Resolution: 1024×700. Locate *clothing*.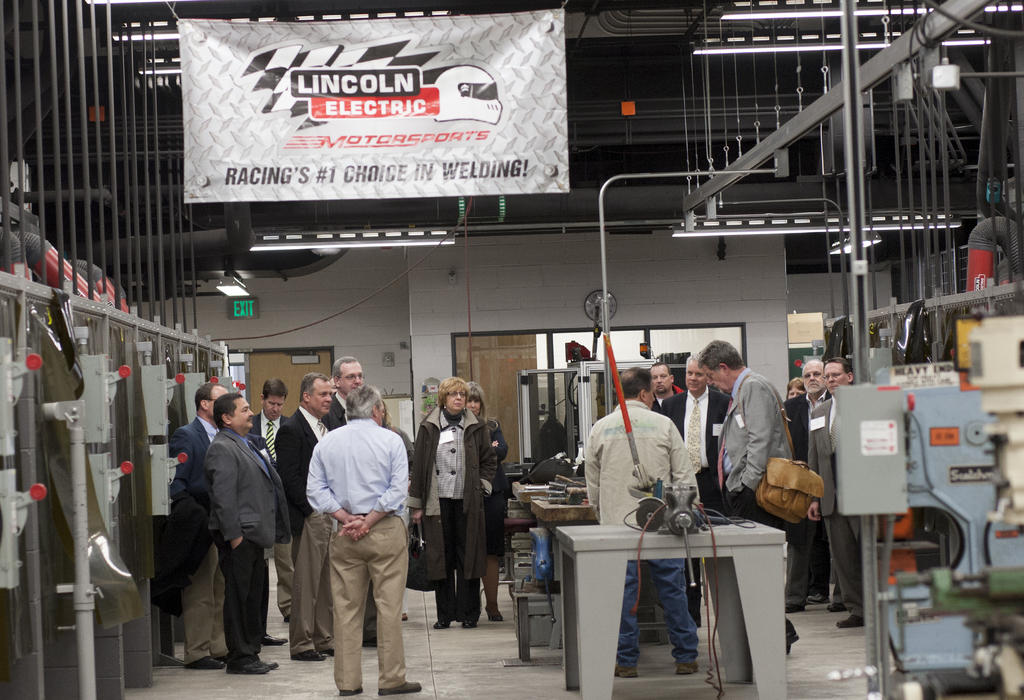
locate(463, 413, 536, 632).
